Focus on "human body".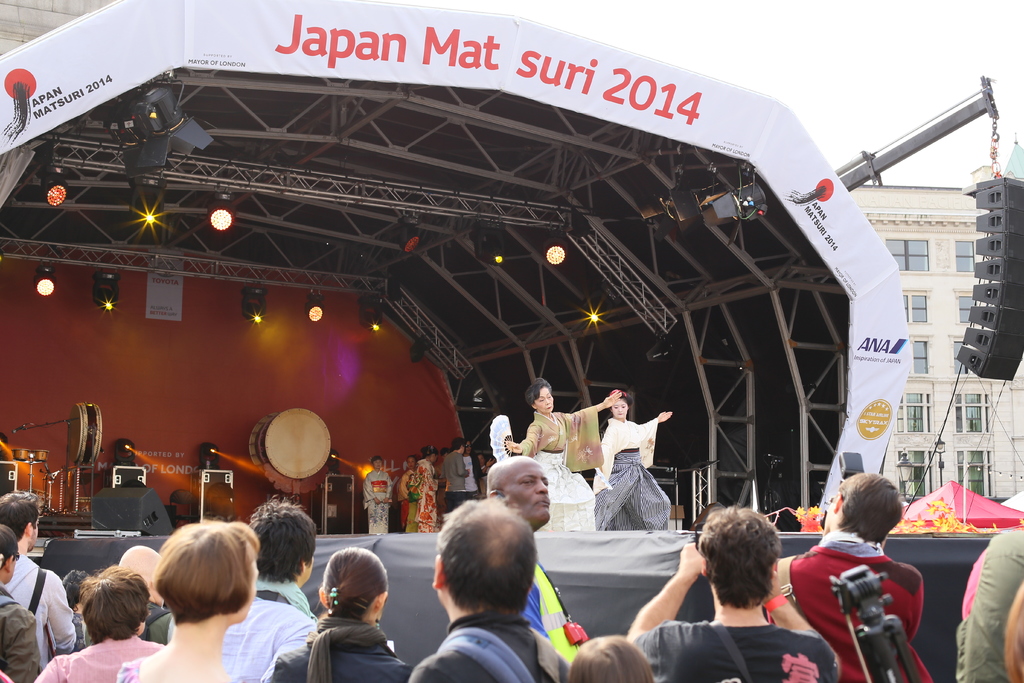
Focused at select_region(599, 390, 680, 557).
